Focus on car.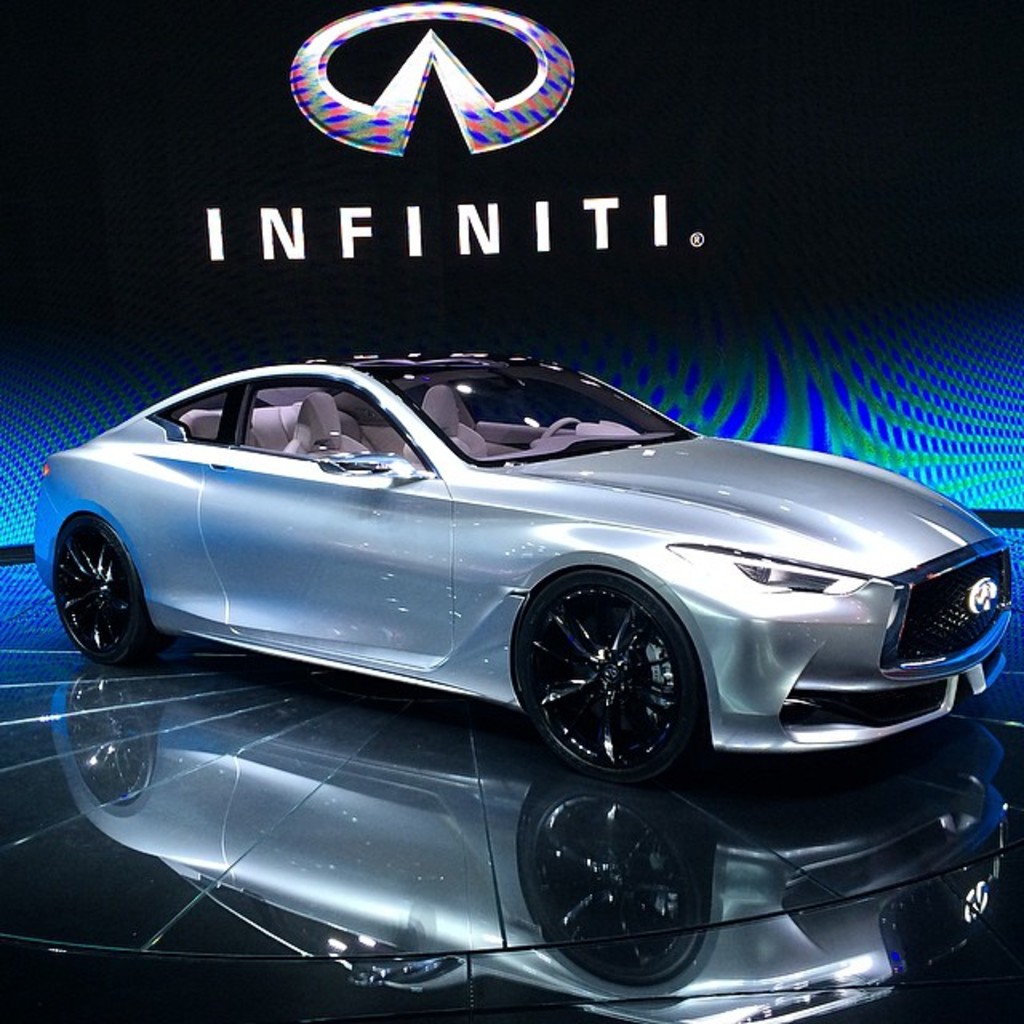
Focused at [x1=45, y1=342, x2=1002, y2=802].
